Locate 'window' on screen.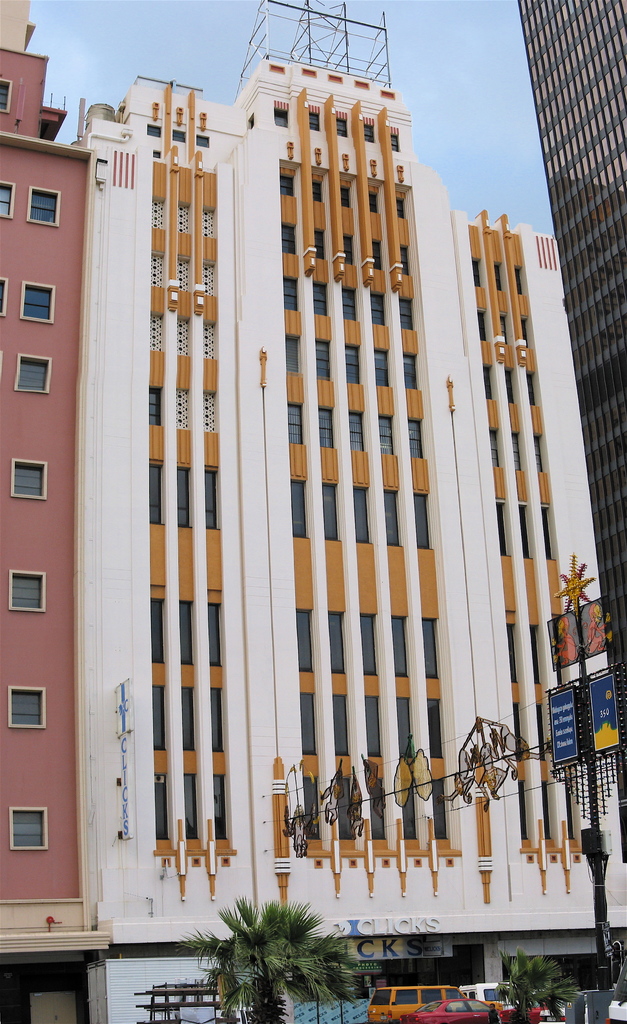
On screen at (x1=332, y1=691, x2=347, y2=758).
